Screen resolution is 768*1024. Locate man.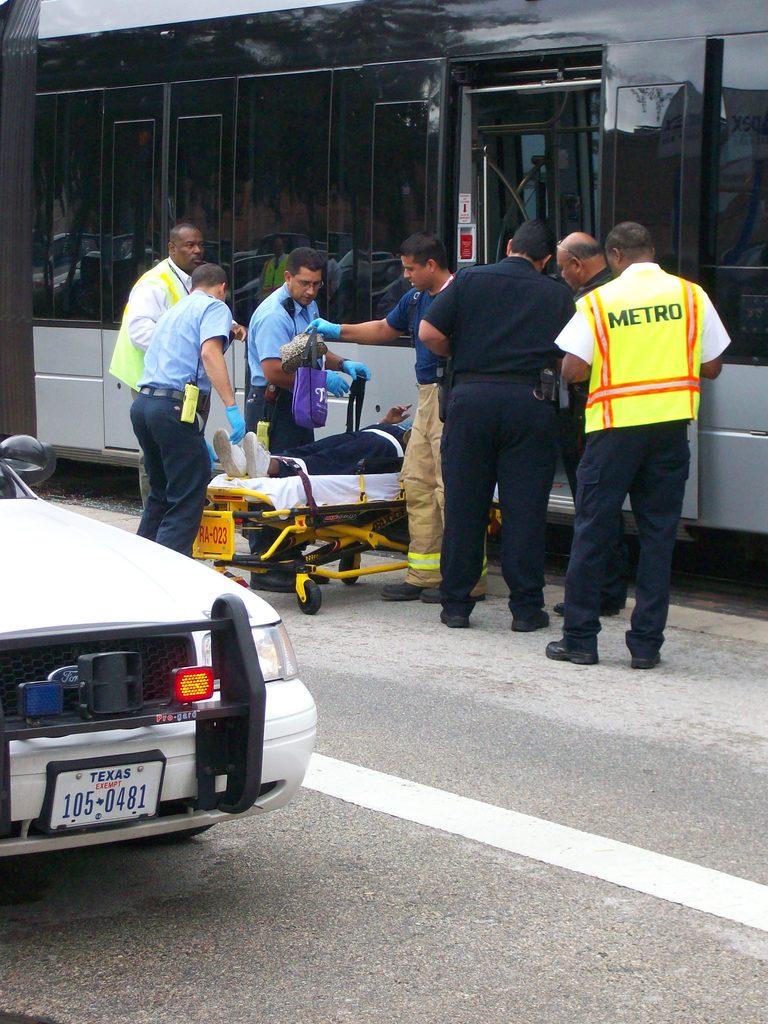
(308, 235, 479, 600).
